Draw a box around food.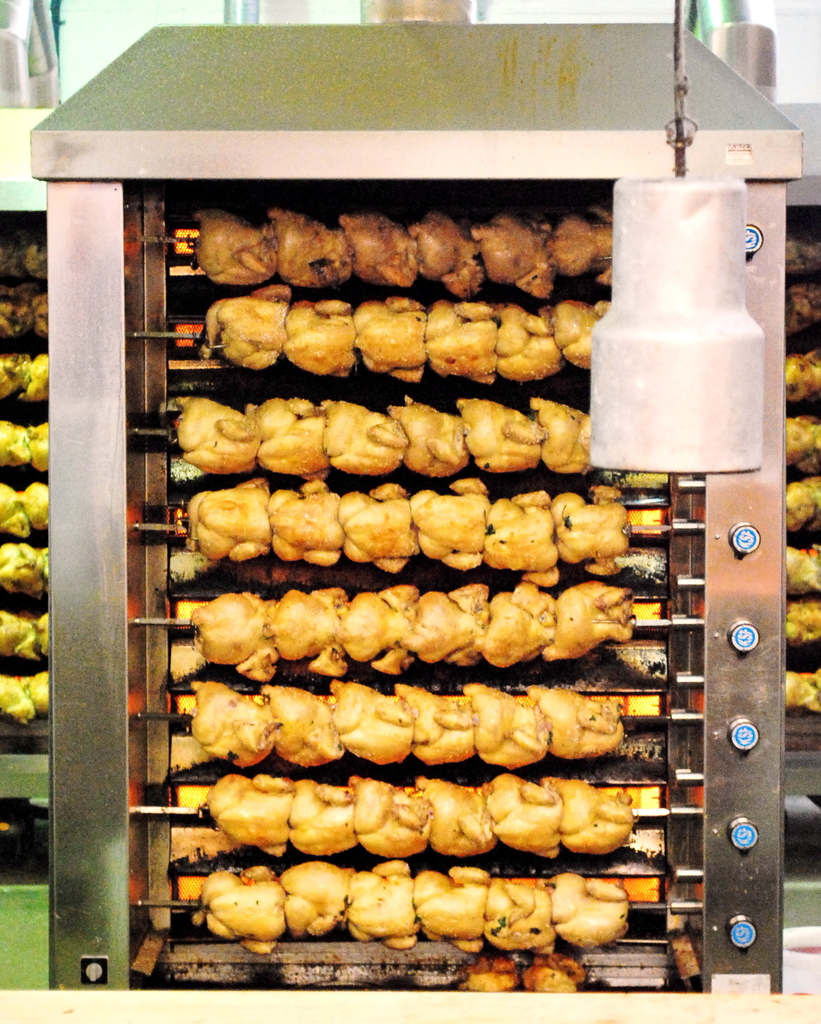
Rect(188, 588, 280, 686).
